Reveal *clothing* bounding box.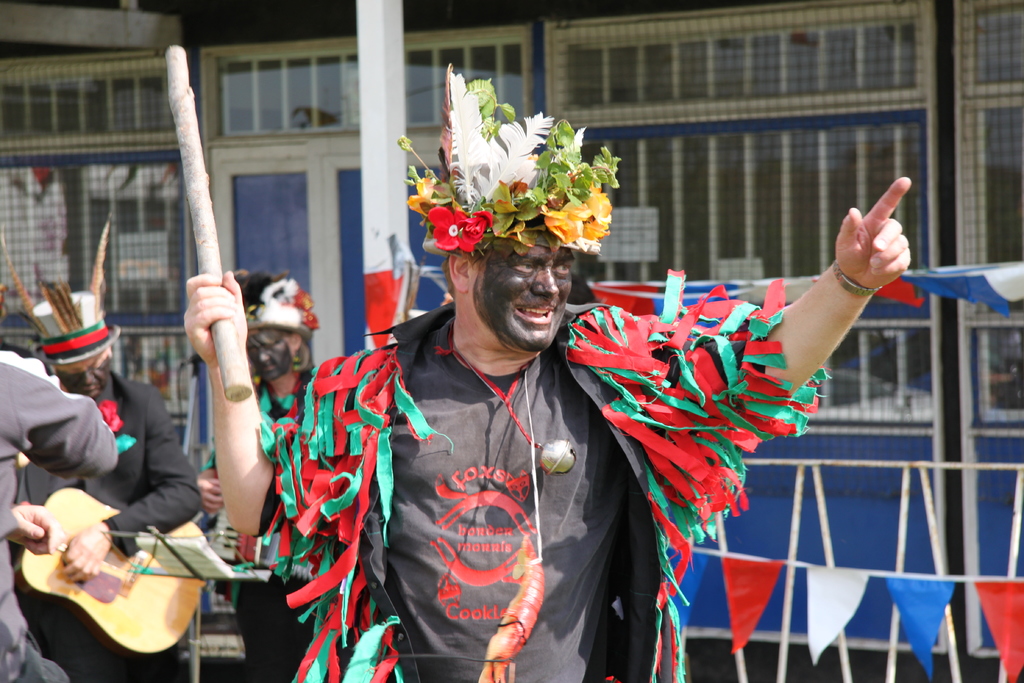
Revealed: [left=21, top=367, right=198, bottom=682].
